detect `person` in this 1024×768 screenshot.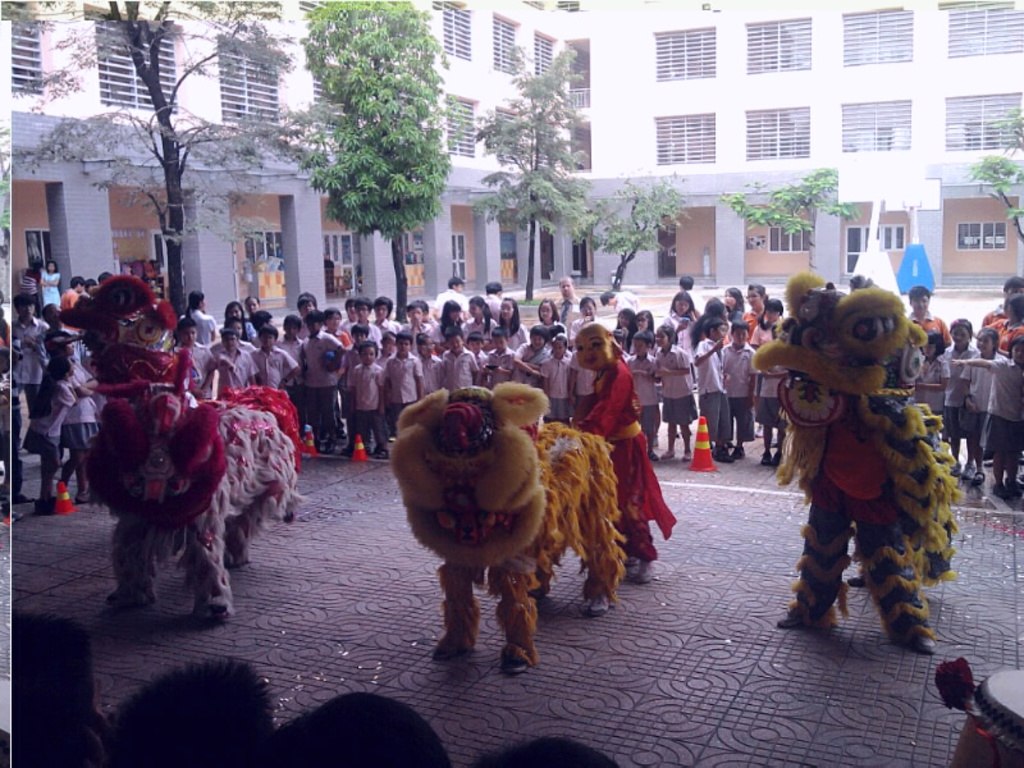
Detection: 586/285/625/340.
